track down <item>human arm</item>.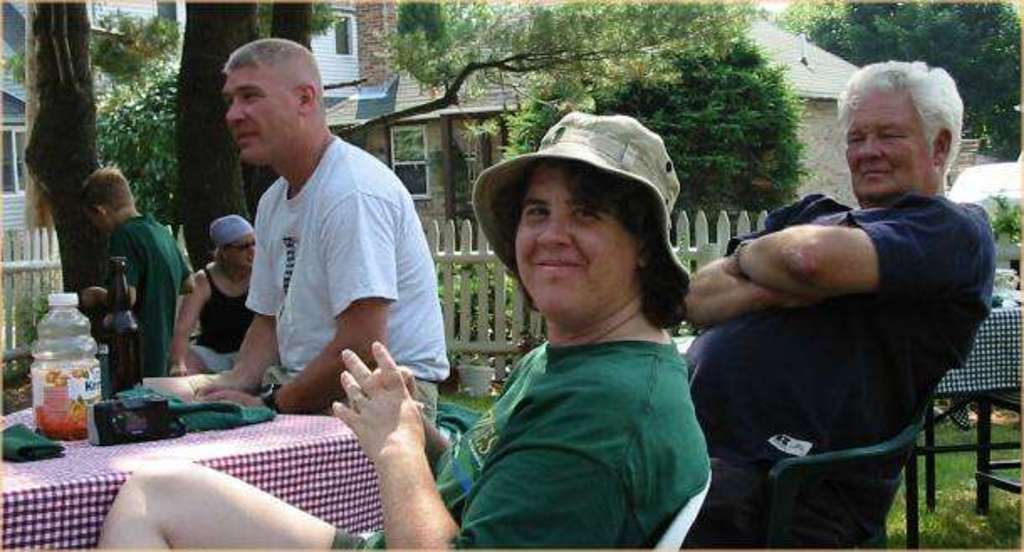
Tracked to rect(668, 243, 784, 341).
